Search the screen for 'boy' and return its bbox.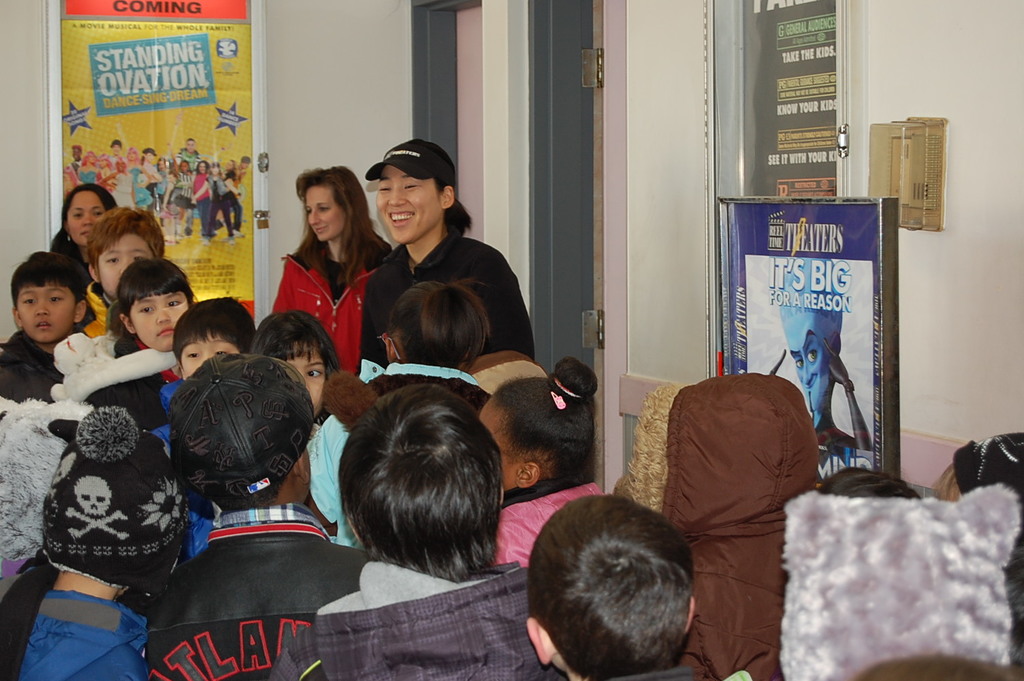
Found: 145/355/367/678.
